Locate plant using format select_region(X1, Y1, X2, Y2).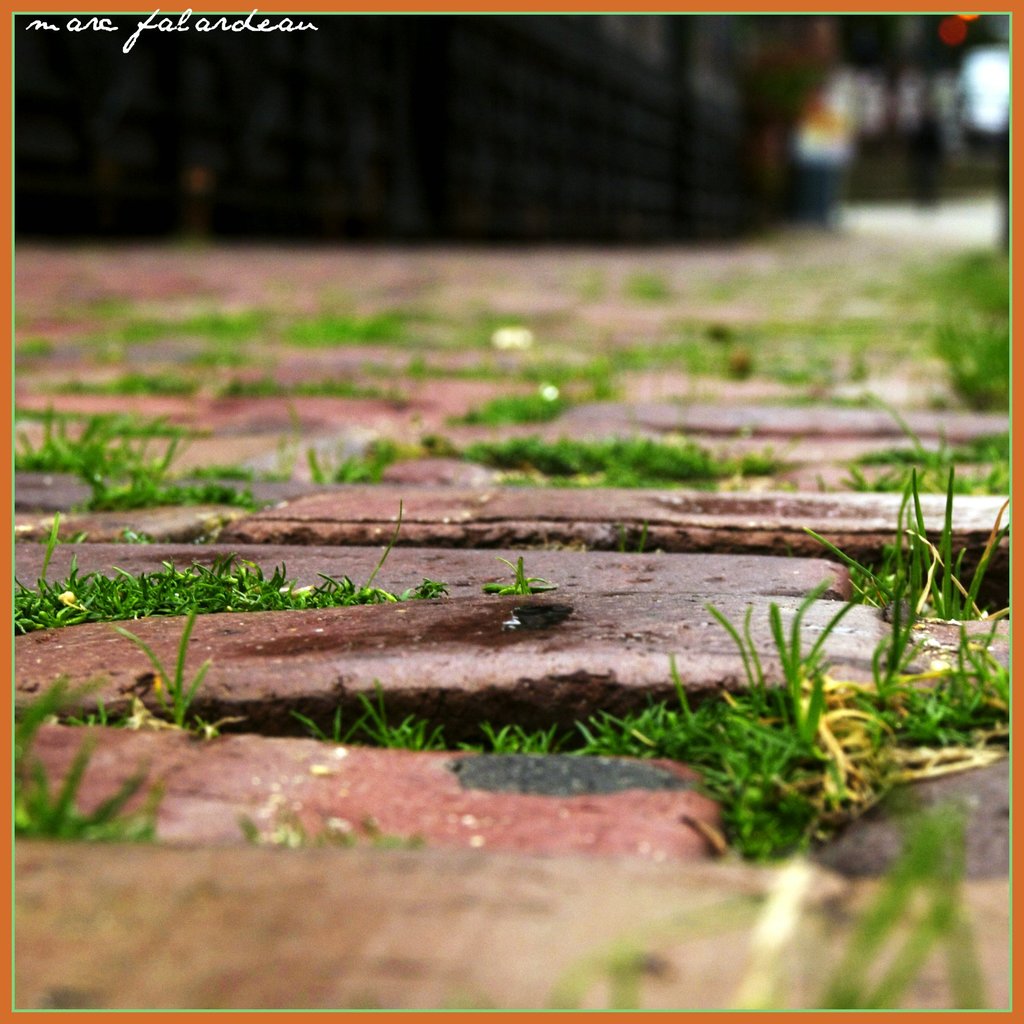
select_region(780, 456, 1020, 644).
